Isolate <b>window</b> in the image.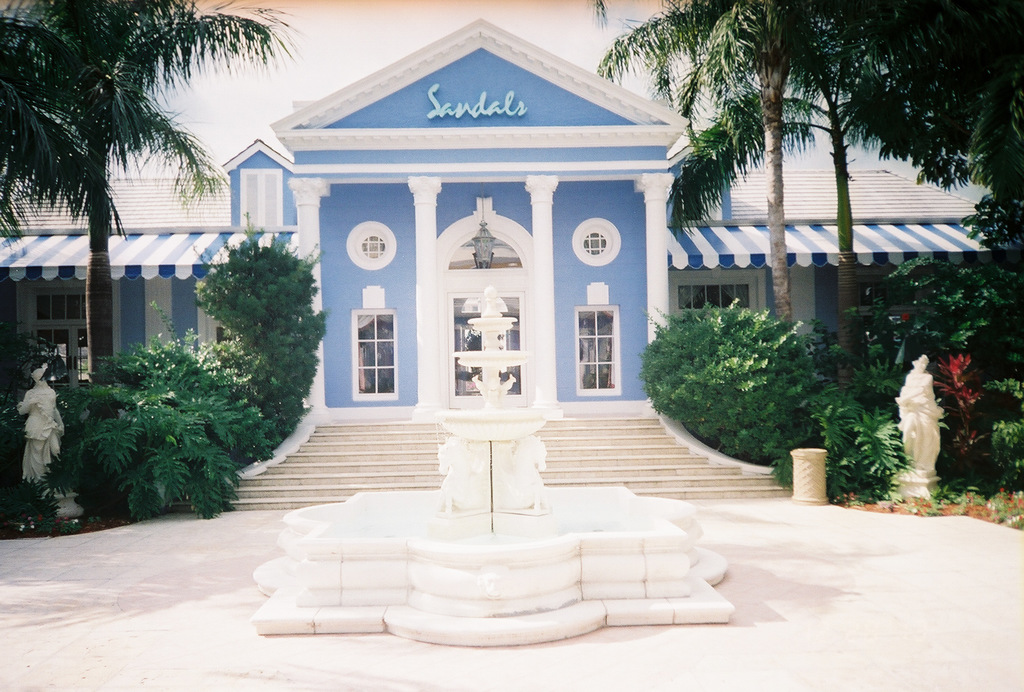
Isolated region: (x1=360, y1=233, x2=383, y2=256).
